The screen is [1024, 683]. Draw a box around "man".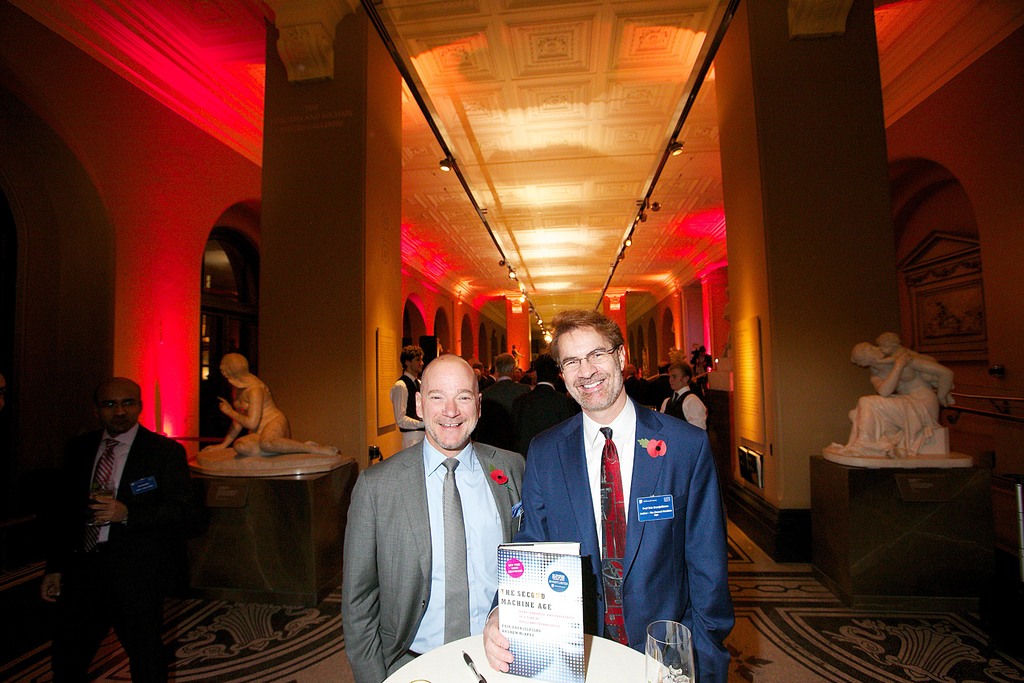
region(58, 373, 204, 682).
